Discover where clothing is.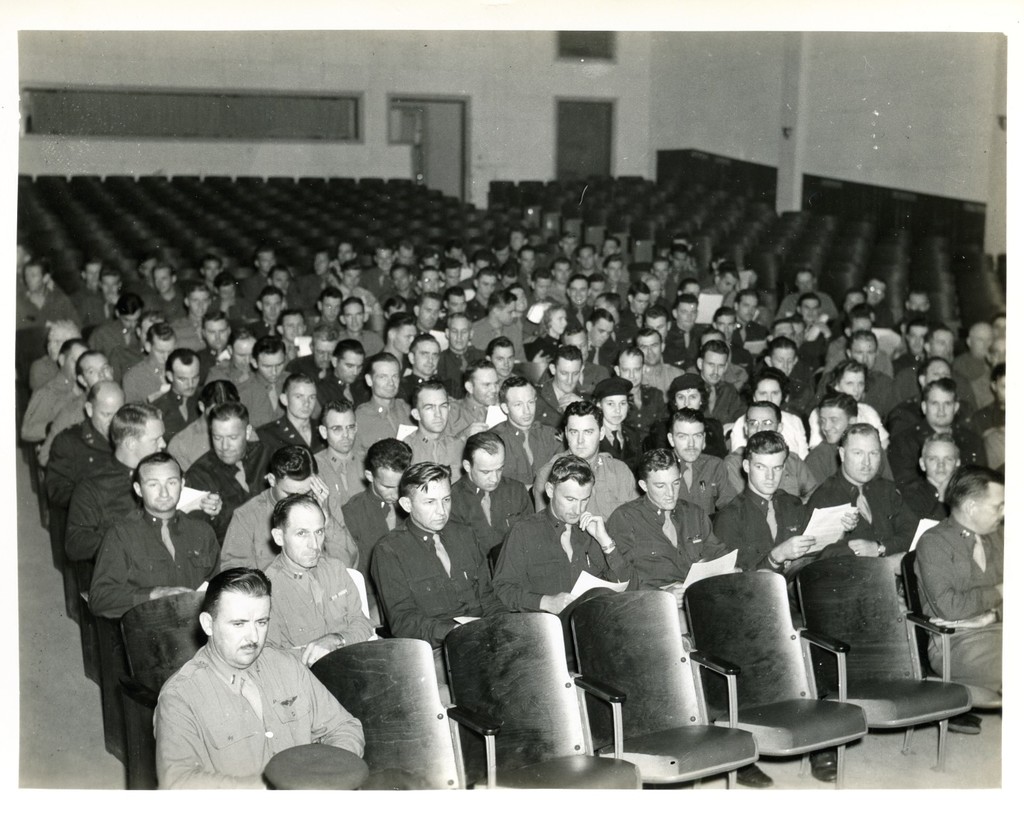
Discovered at bbox=[983, 403, 1023, 424].
